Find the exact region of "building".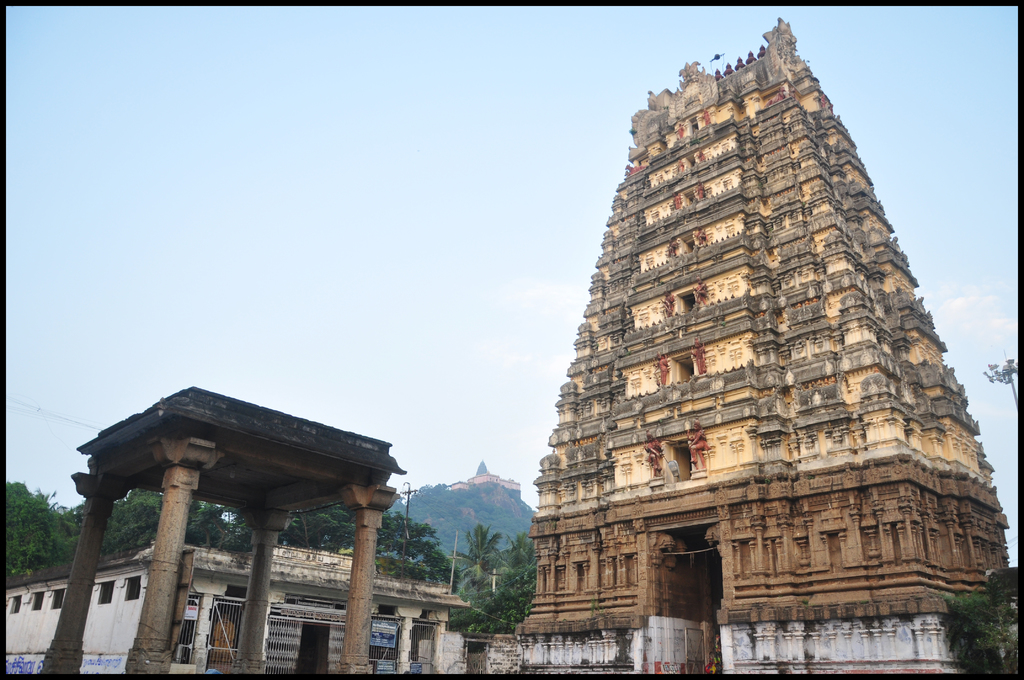
Exact region: 451, 460, 520, 492.
